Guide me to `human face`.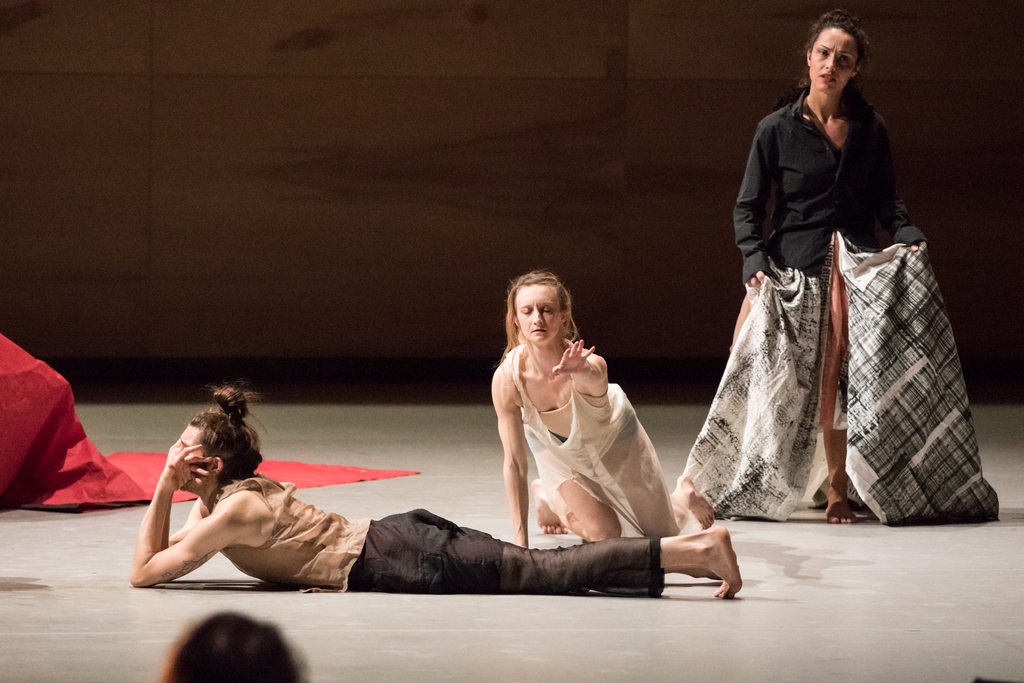
Guidance: <box>514,284,566,349</box>.
